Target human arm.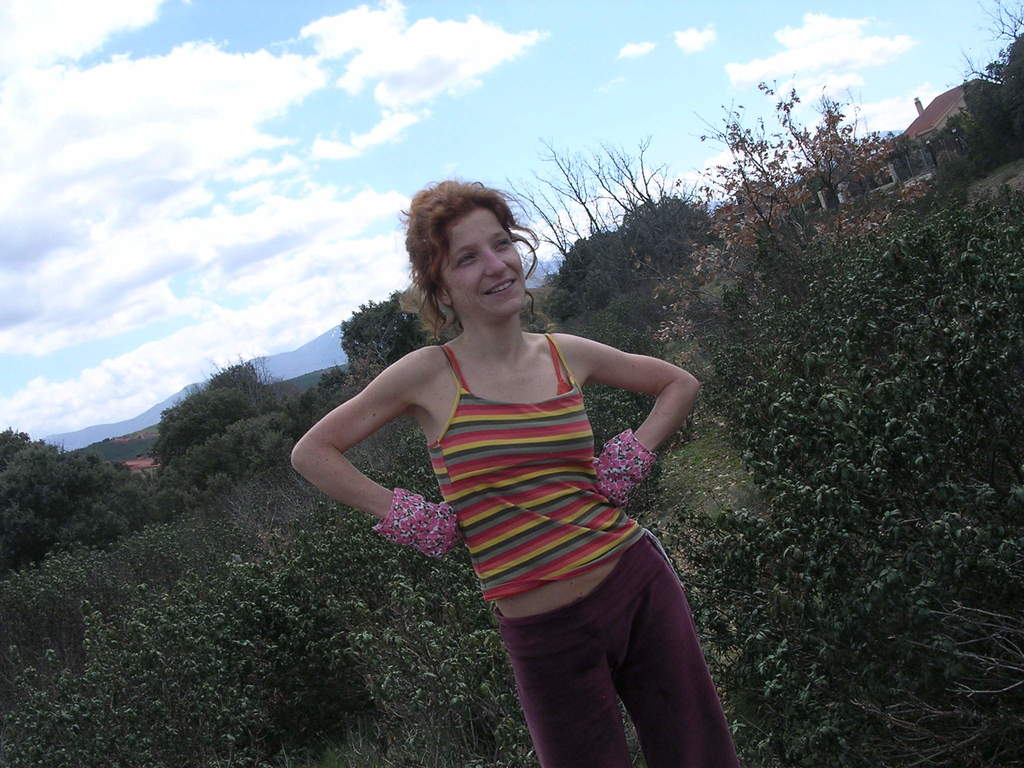
Target region: BBox(300, 344, 447, 573).
